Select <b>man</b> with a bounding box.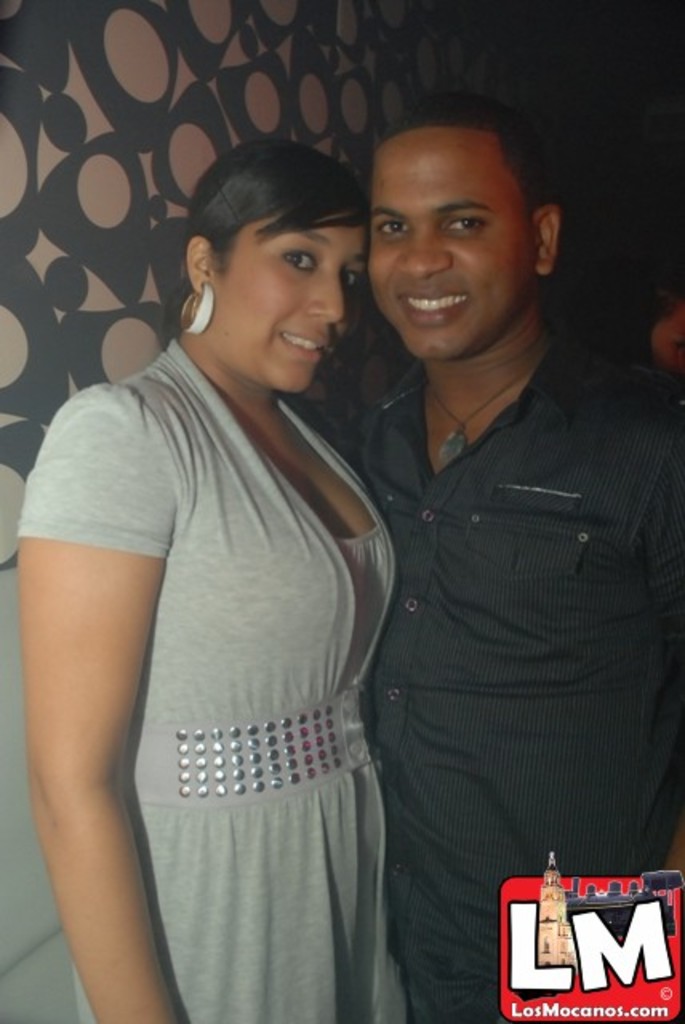
(x1=304, y1=120, x2=666, y2=1002).
